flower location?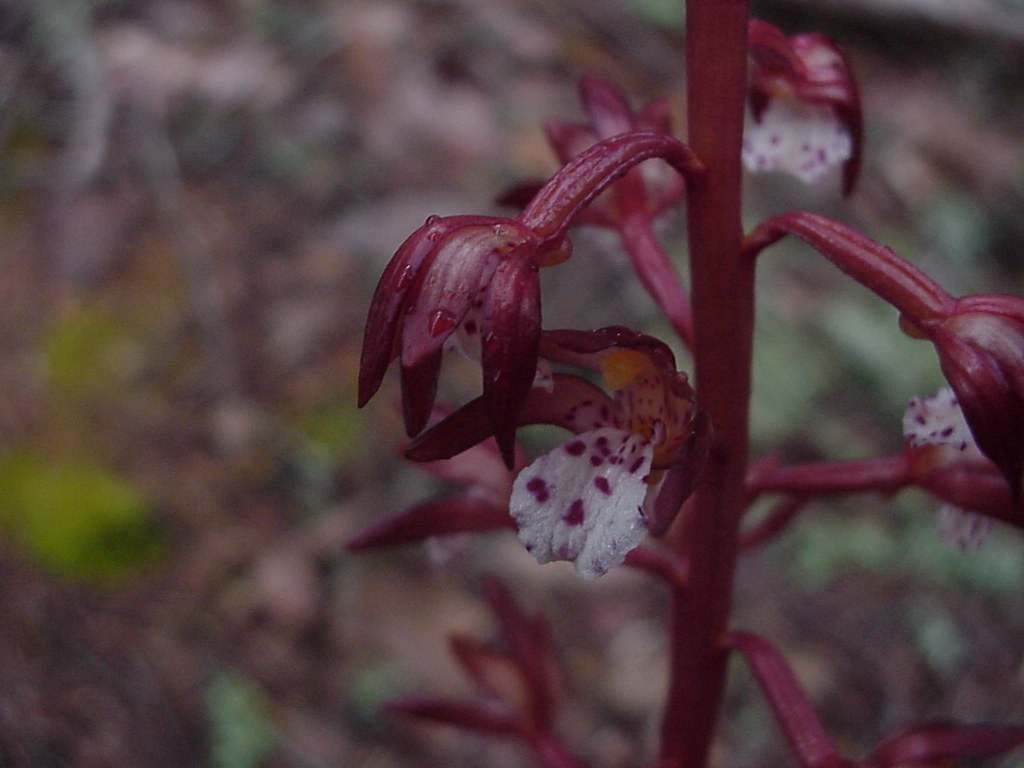
743 16 868 198
